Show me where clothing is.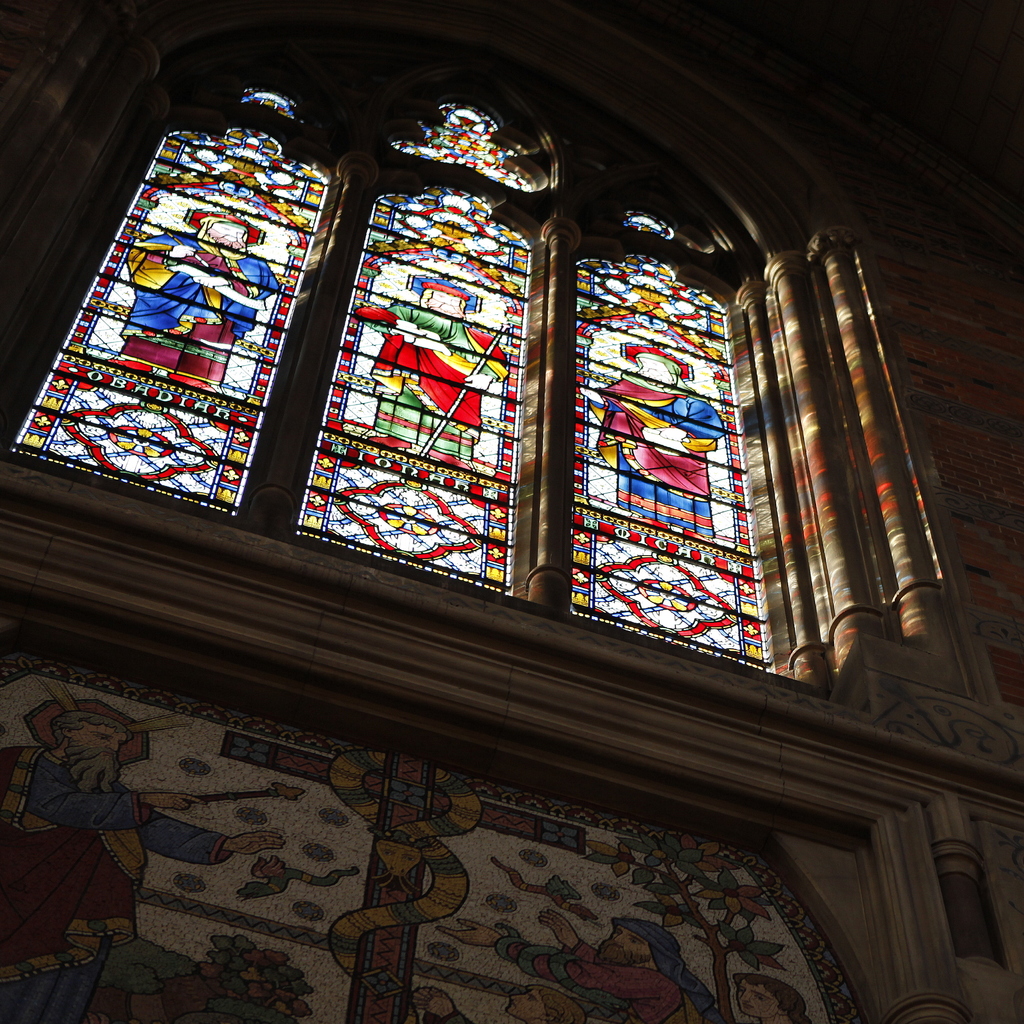
clothing is at Rect(120, 229, 281, 387).
